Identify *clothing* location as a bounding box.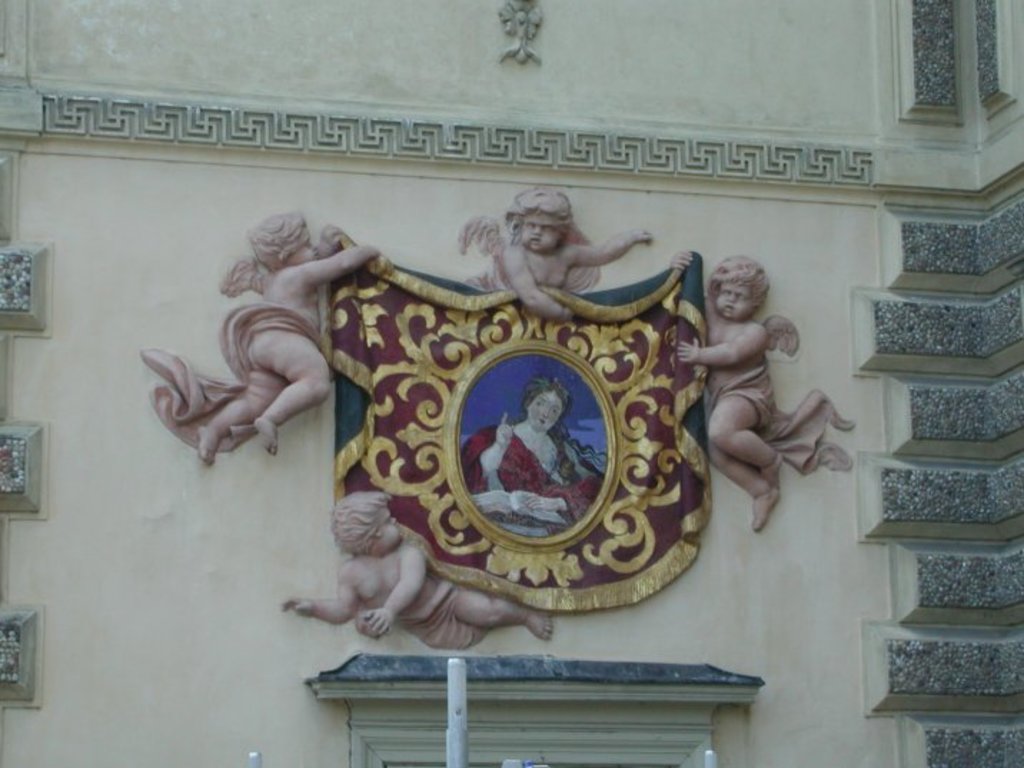
bbox(473, 425, 588, 511).
